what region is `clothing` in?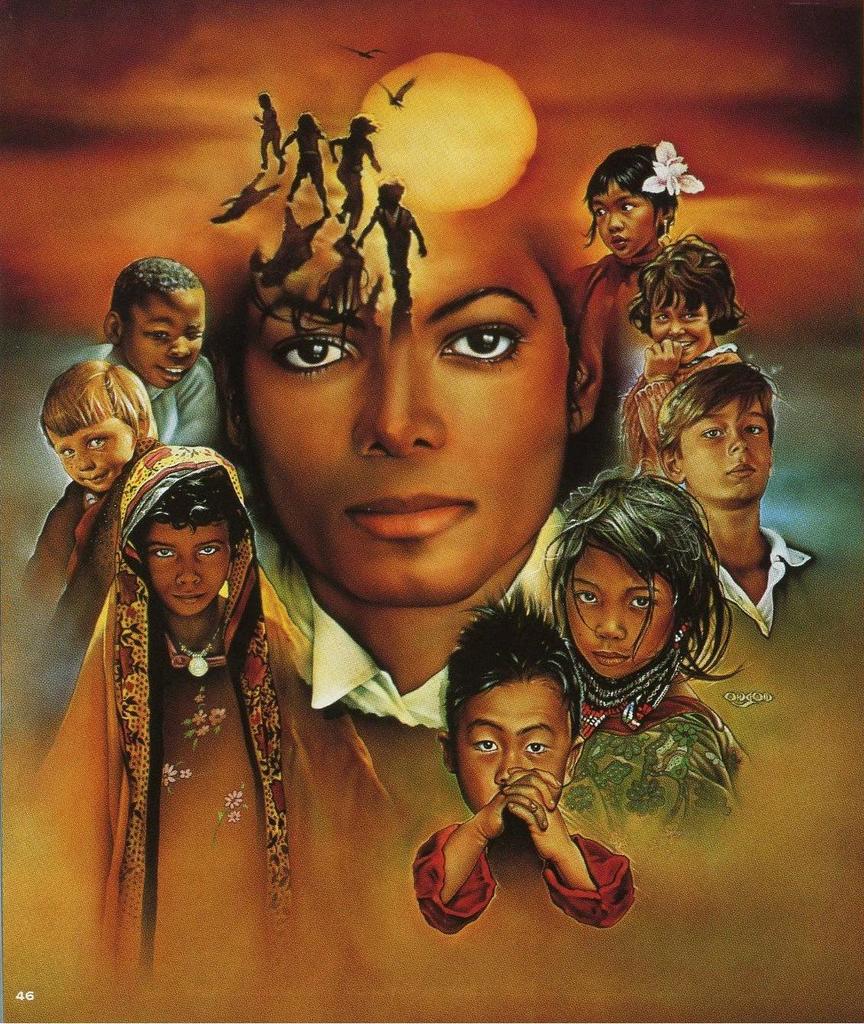
rect(552, 678, 766, 867).
